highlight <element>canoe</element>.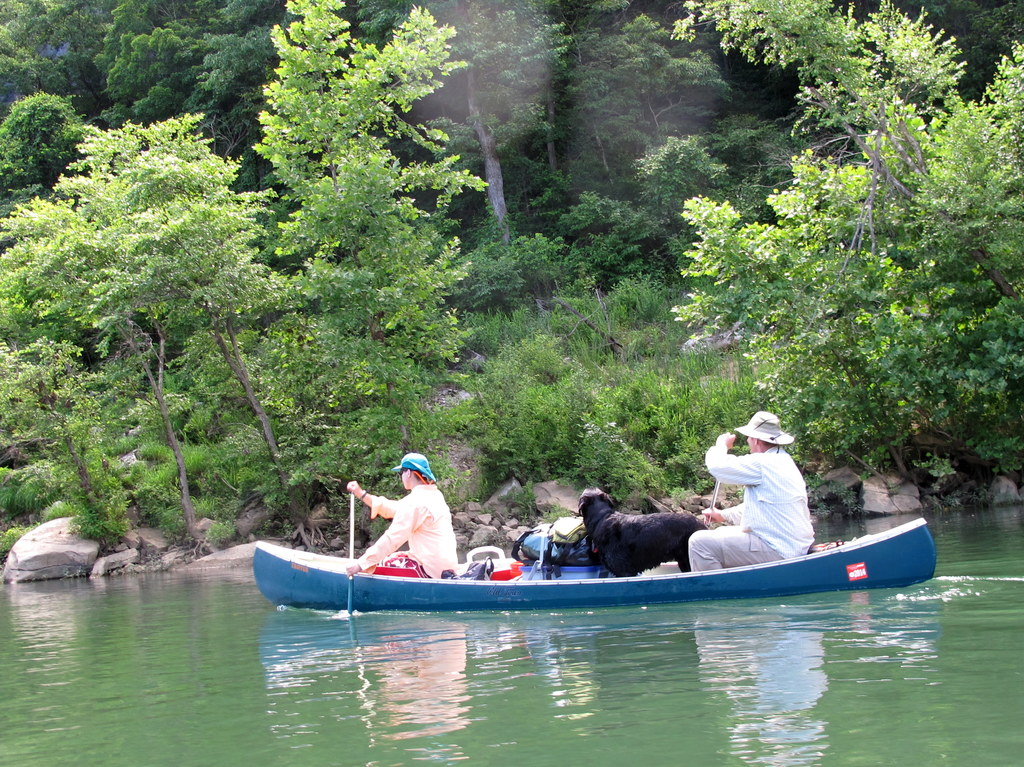
Highlighted region: BBox(256, 519, 937, 604).
